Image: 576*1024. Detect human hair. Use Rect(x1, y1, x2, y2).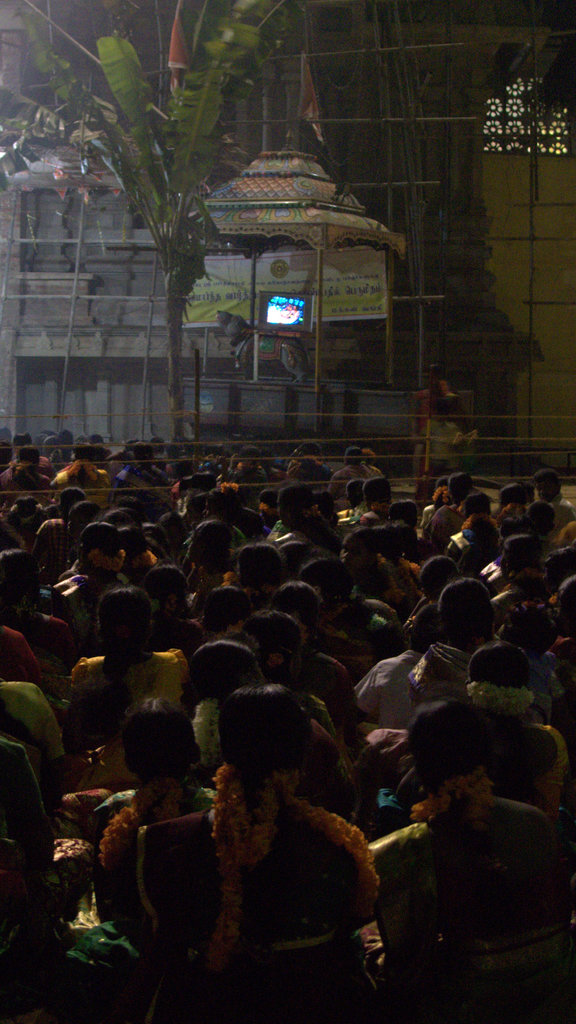
Rect(207, 486, 242, 522).
